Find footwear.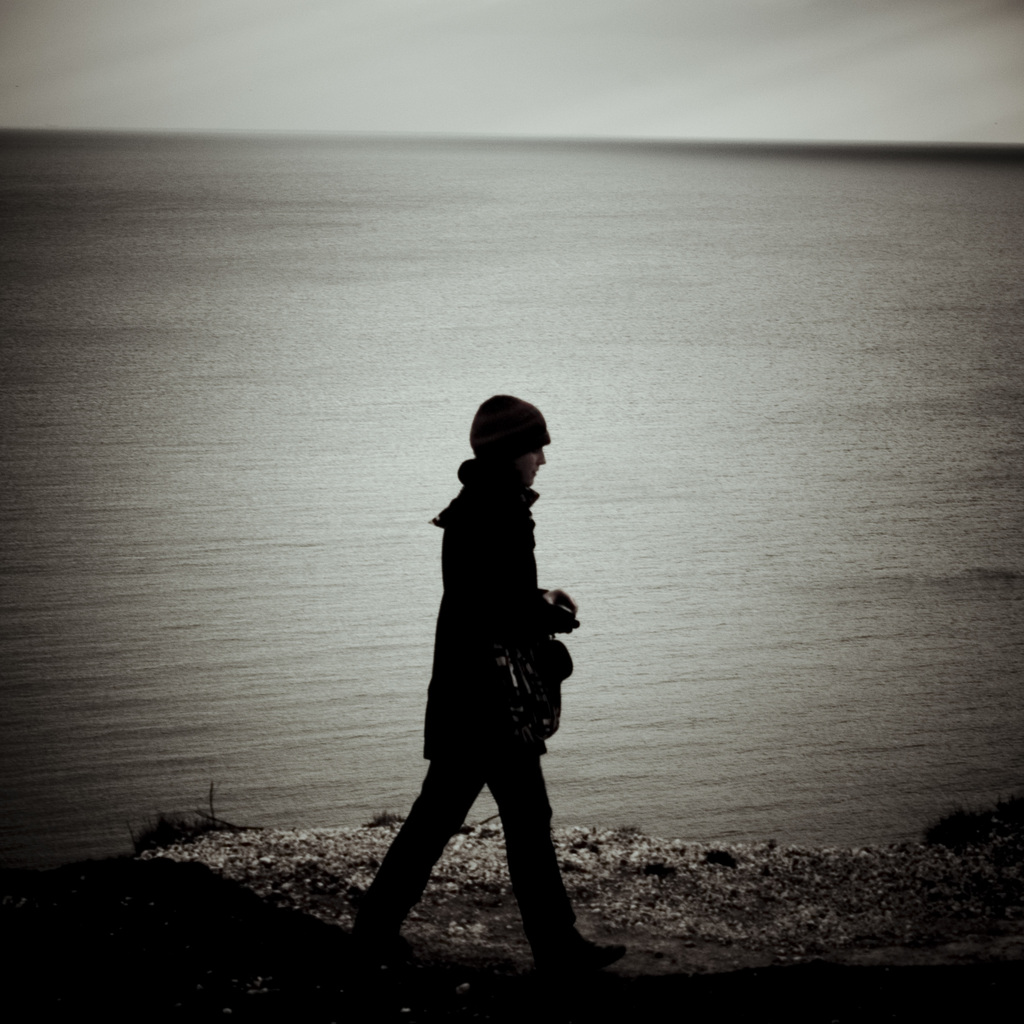
(522,925,613,979).
